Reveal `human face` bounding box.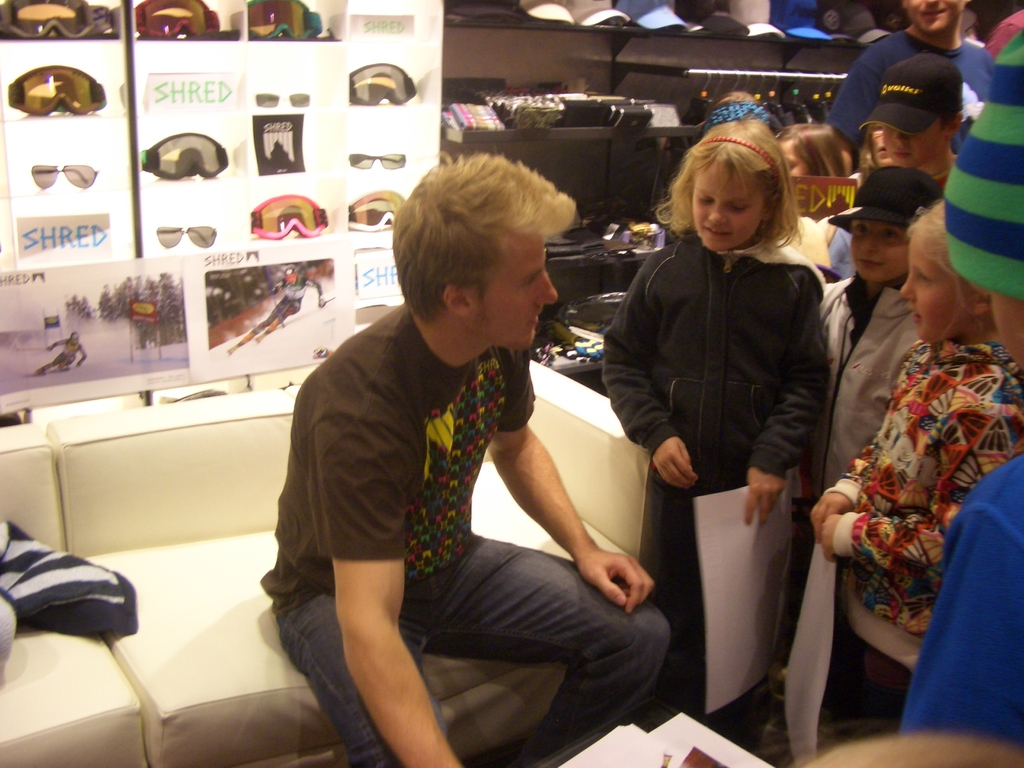
Revealed: left=850, top=219, right=906, bottom=280.
